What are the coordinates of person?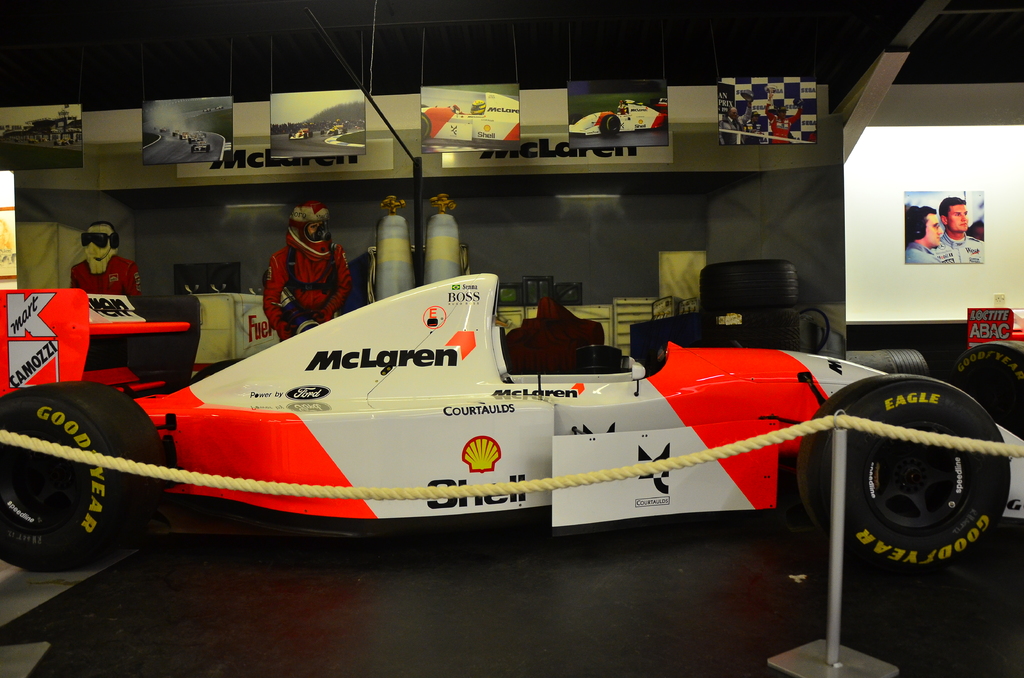
rect(941, 199, 983, 265).
